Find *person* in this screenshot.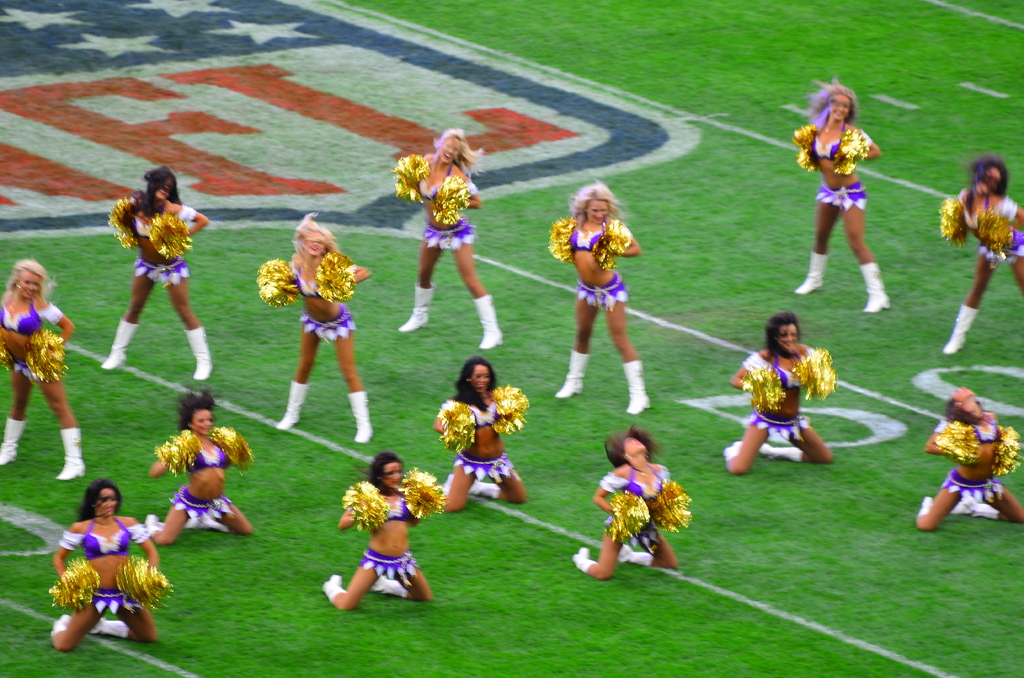
The bounding box for *person* is [x1=797, y1=75, x2=889, y2=312].
